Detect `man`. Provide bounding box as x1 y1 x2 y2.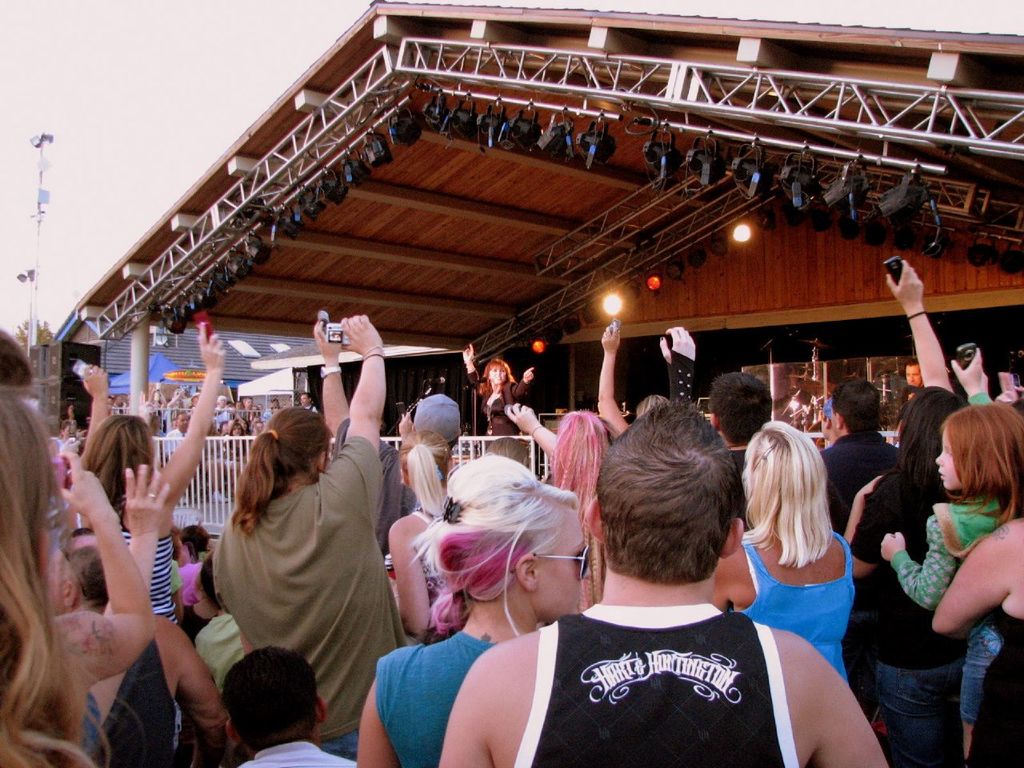
706 374 774 524.
